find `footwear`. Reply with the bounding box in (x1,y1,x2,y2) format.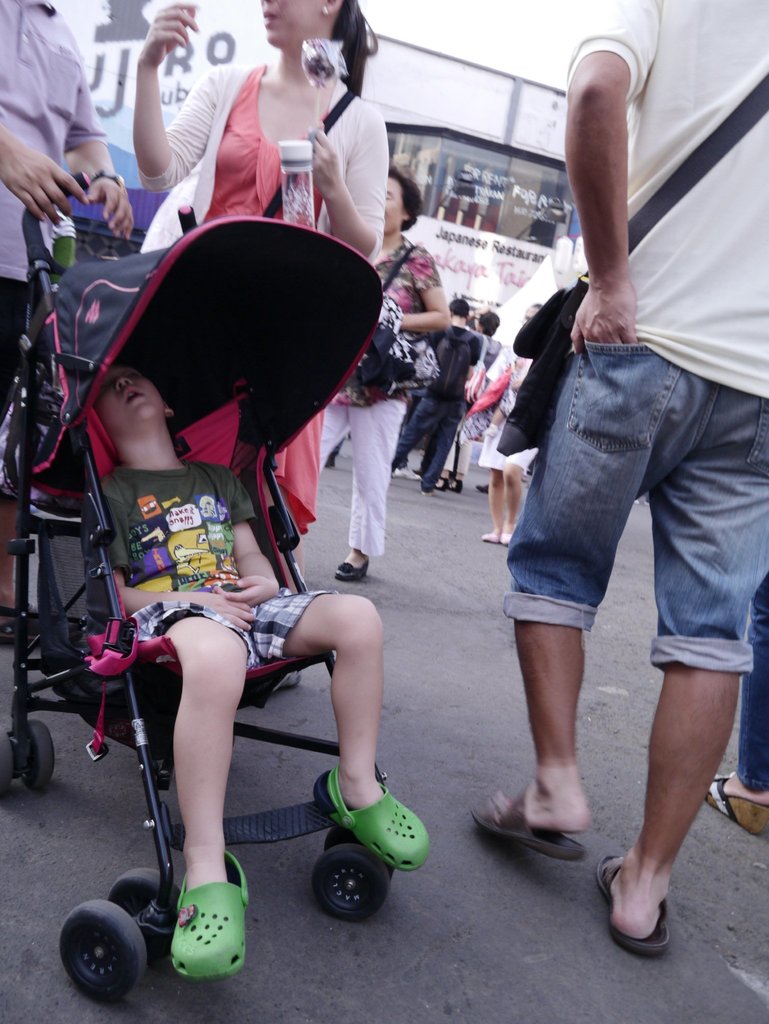
(167,844,251,984).
